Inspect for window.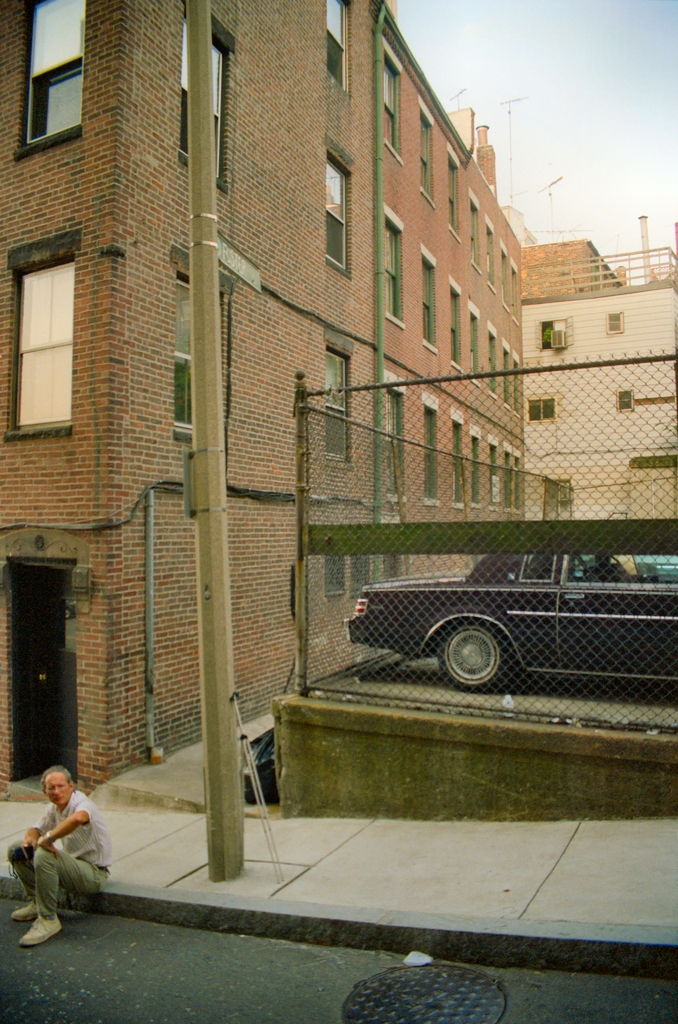
Inspection: [left=497, top=244, right=511, bottom=311].
